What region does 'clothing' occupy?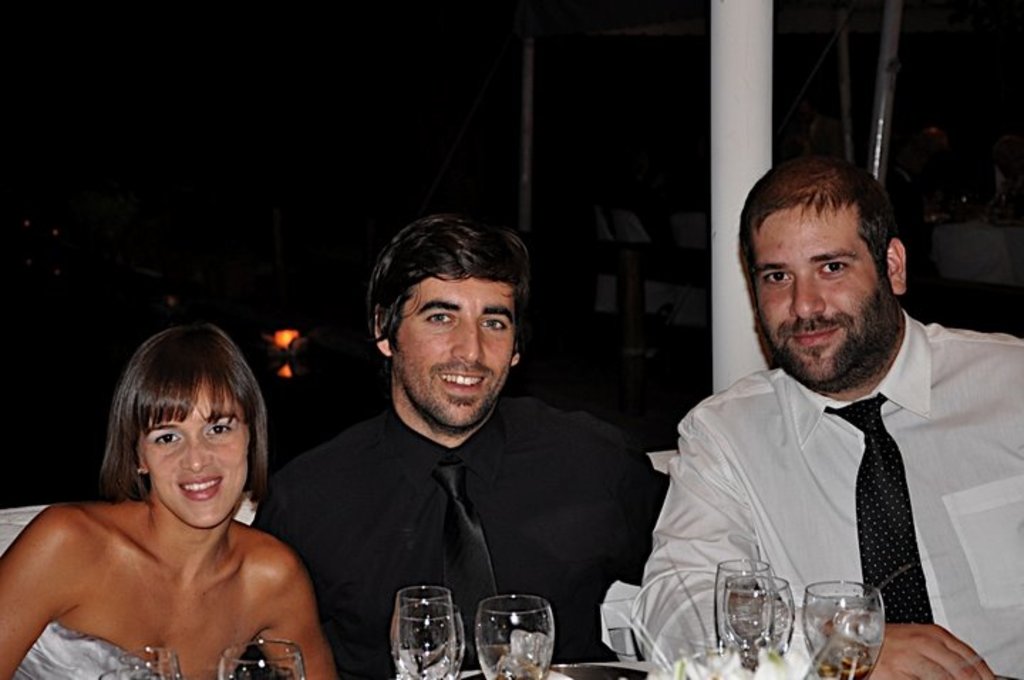
left=247, top=395, right=661, bottom=679.
